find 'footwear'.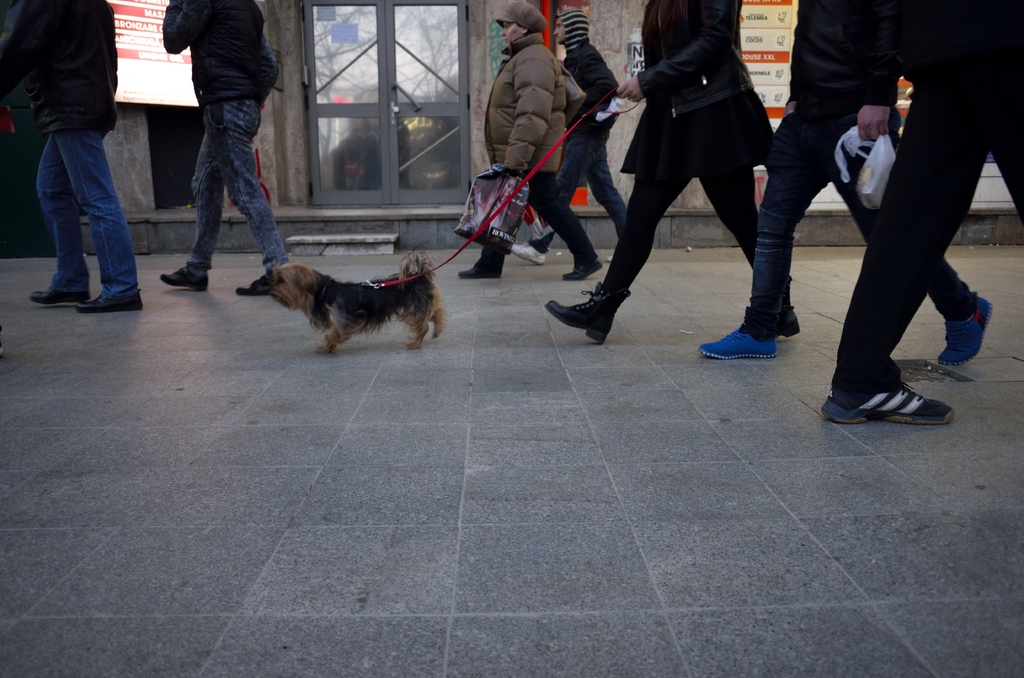
locate(508, 241, 547, 268).
